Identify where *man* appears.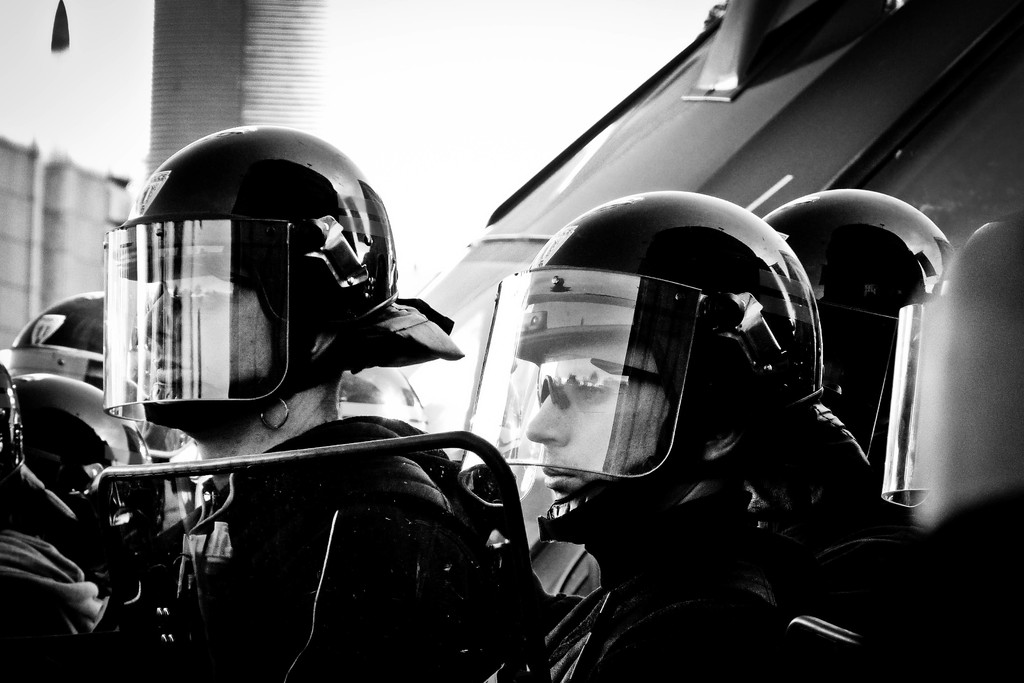
Appears at box(4, 289, 224, 620).
